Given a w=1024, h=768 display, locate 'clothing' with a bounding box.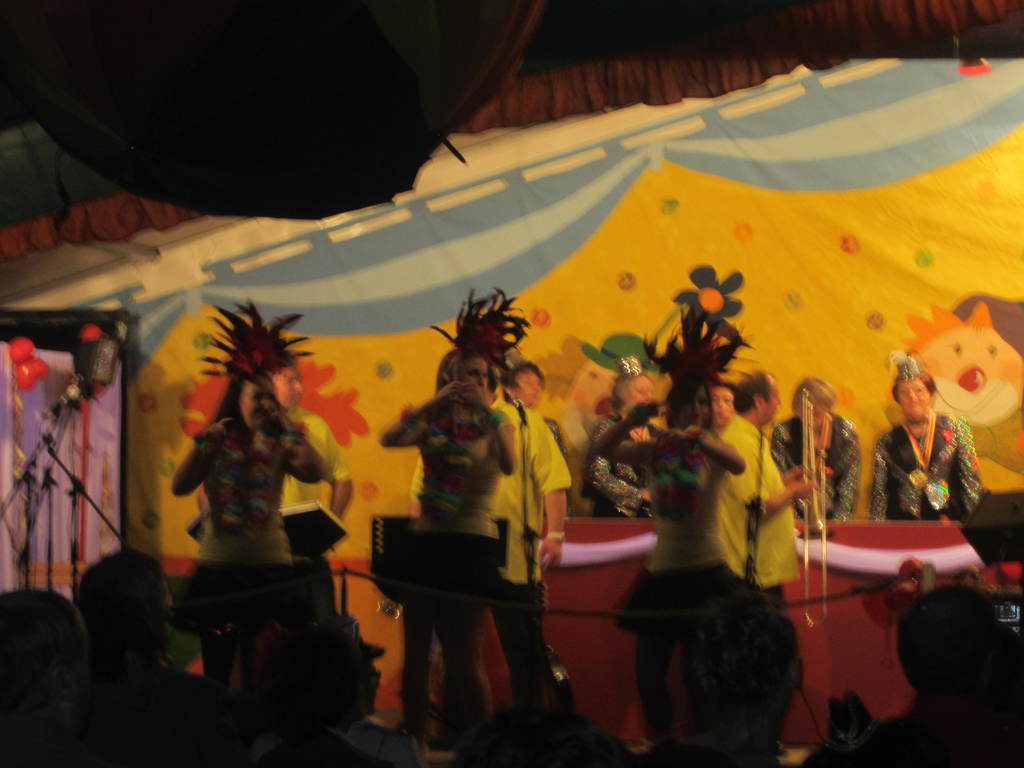
Located: bbox=(617, 301, 747, 751).
